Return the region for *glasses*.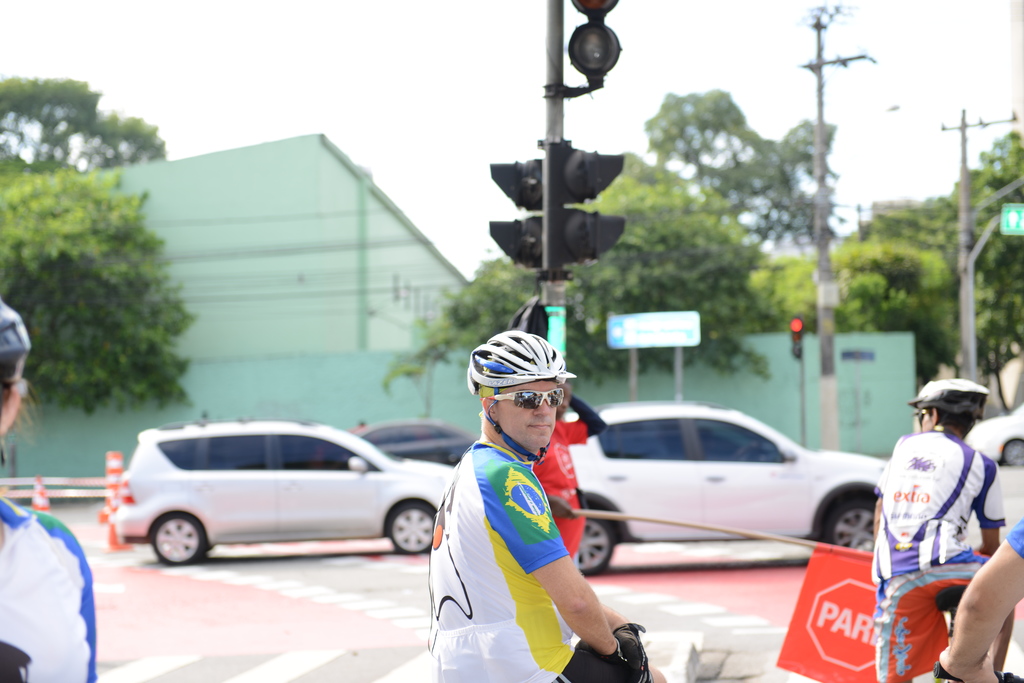
484/387/564/410.
